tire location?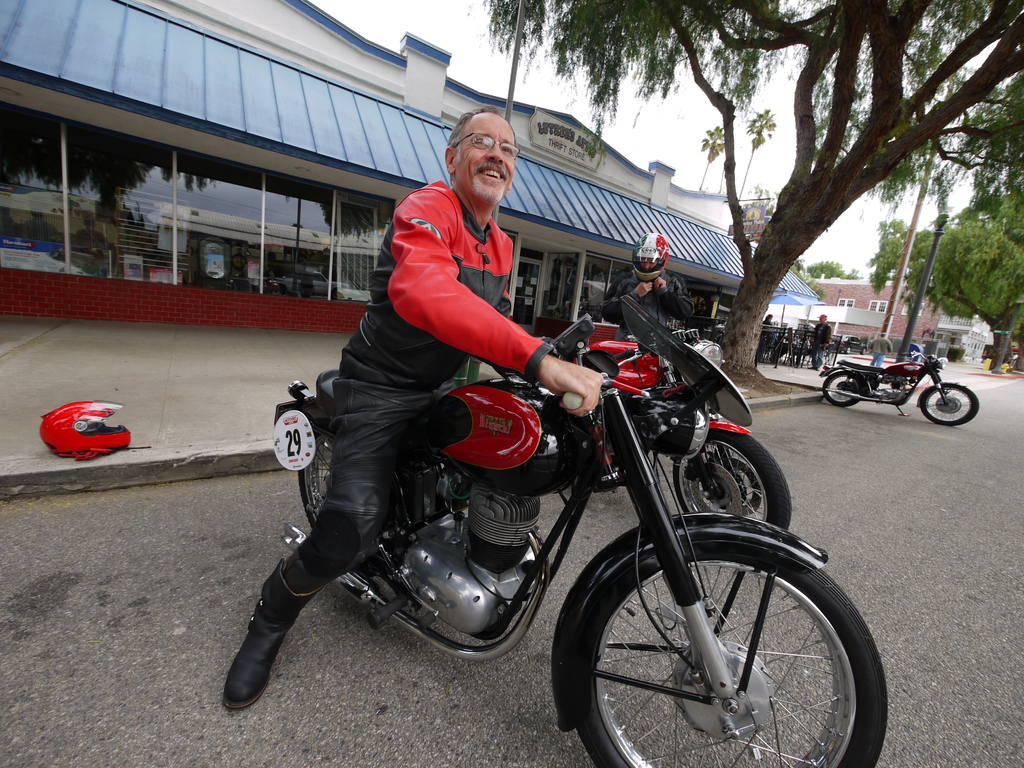
box(296, 427, 361, 537)
